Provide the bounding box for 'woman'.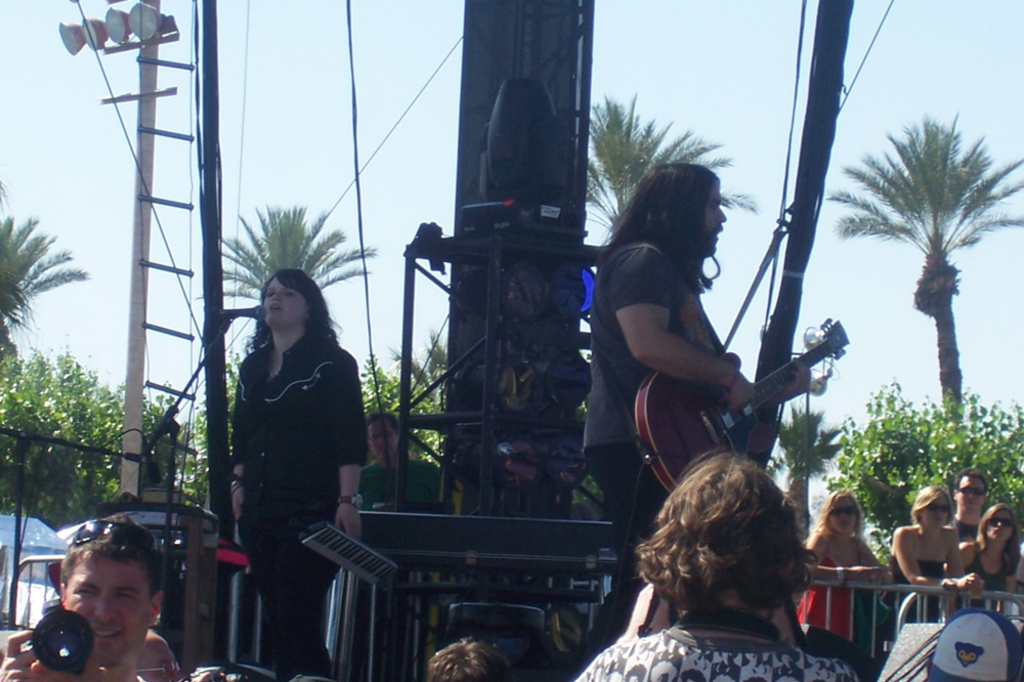
locate(212, 231, 366, 651).
